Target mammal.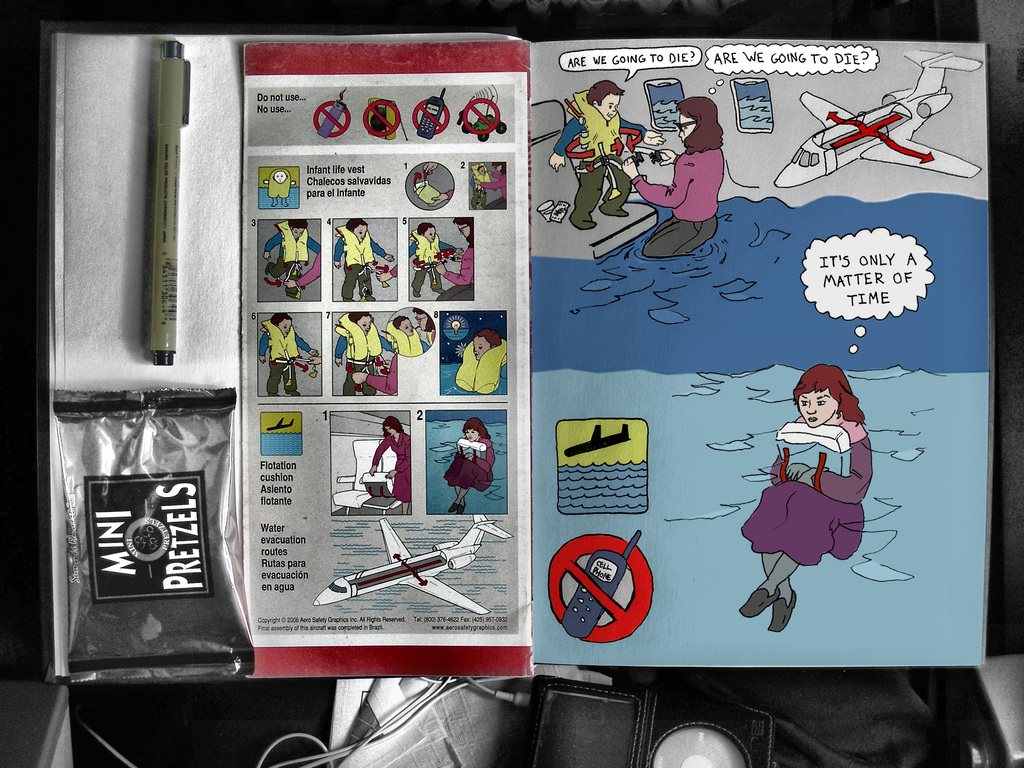
Target region: left=414, top=306, right=438, bottom=347.
